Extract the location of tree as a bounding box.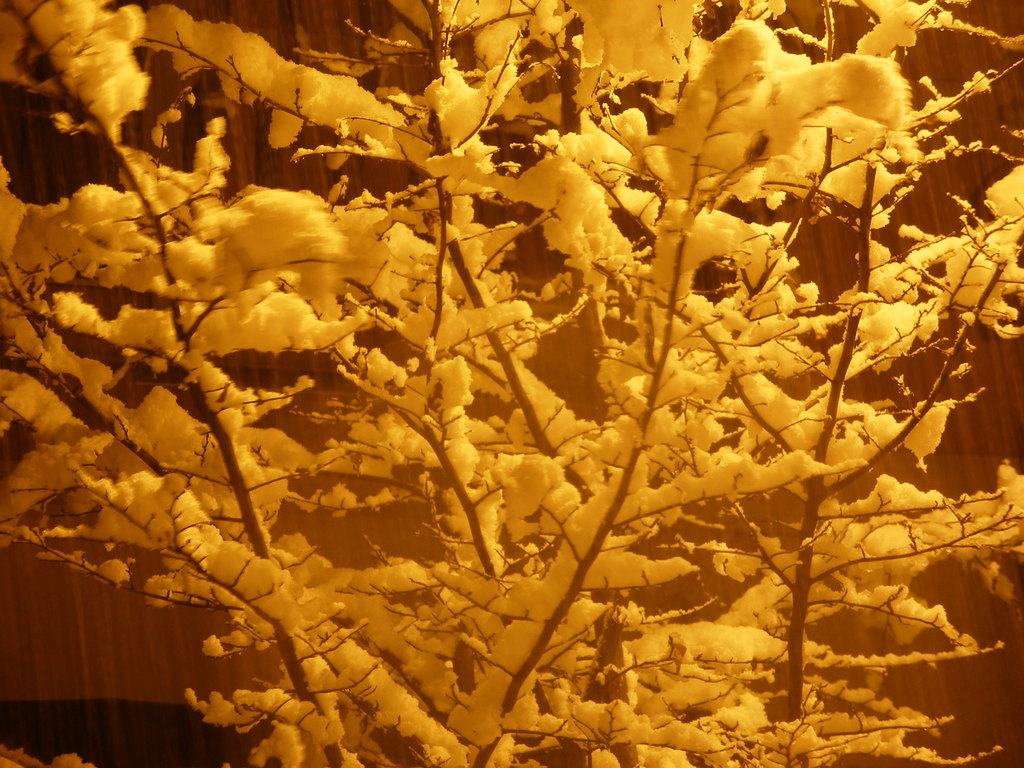
[x1=0, y1=0, x2=1011, y2=740].
